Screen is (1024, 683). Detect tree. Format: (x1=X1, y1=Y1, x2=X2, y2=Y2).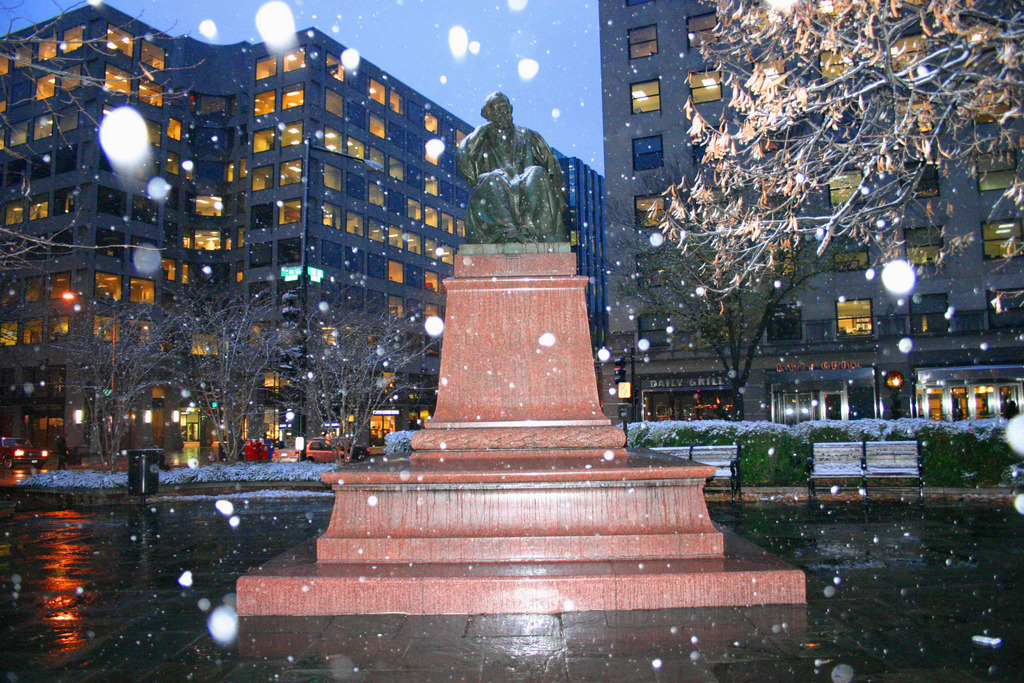
(x1=45, y1=288, x2=206, y2=478).
